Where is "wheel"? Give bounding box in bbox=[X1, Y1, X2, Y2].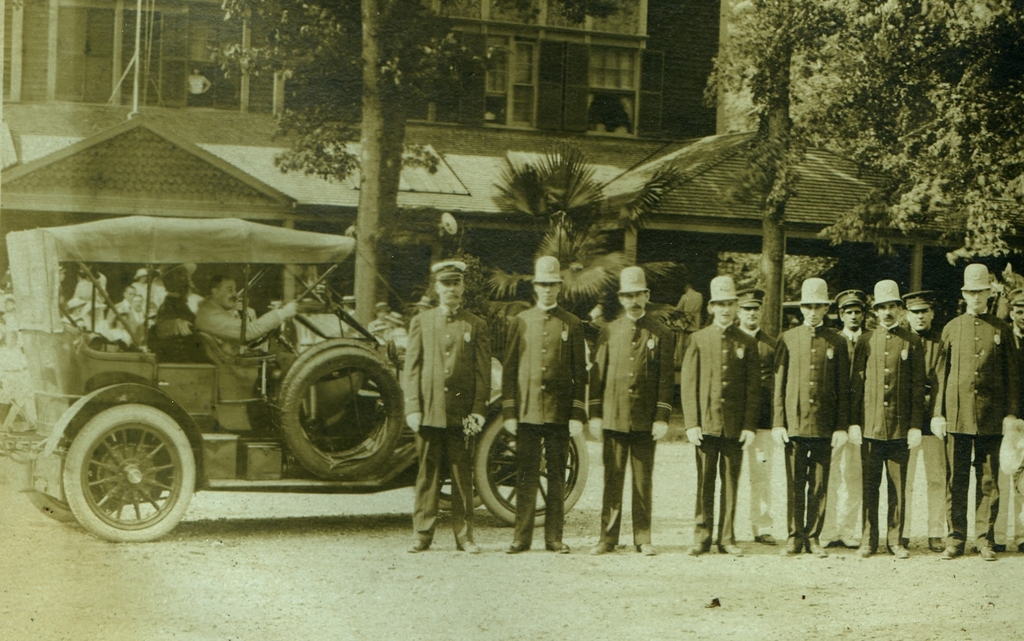
bbox=[473, 402, 588, 529].
